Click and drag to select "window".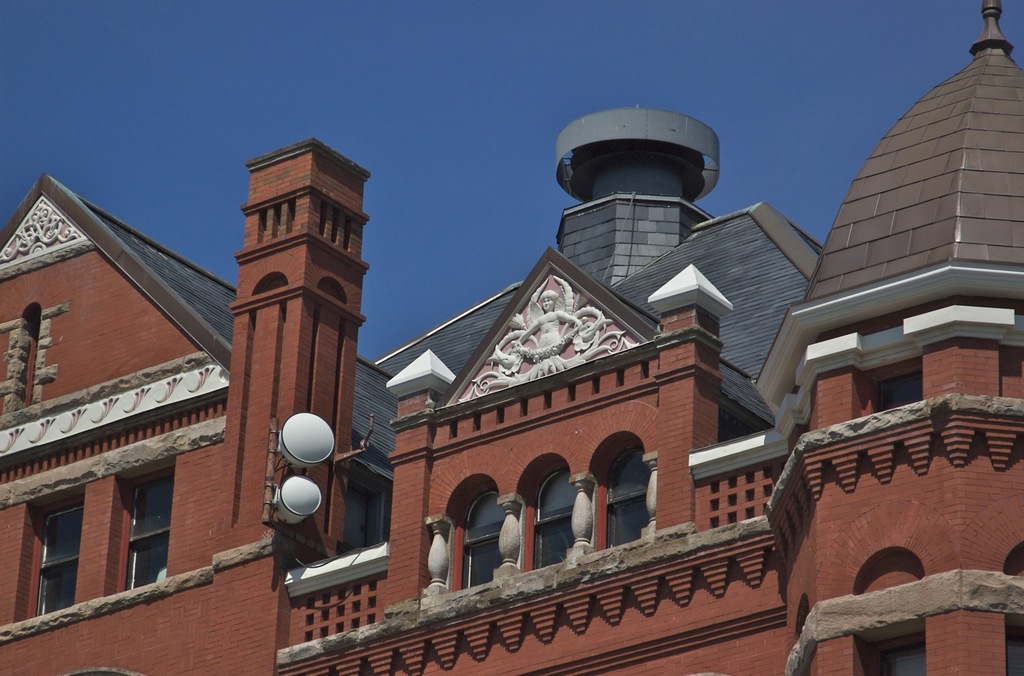
Selection: 602 445 652 549.
